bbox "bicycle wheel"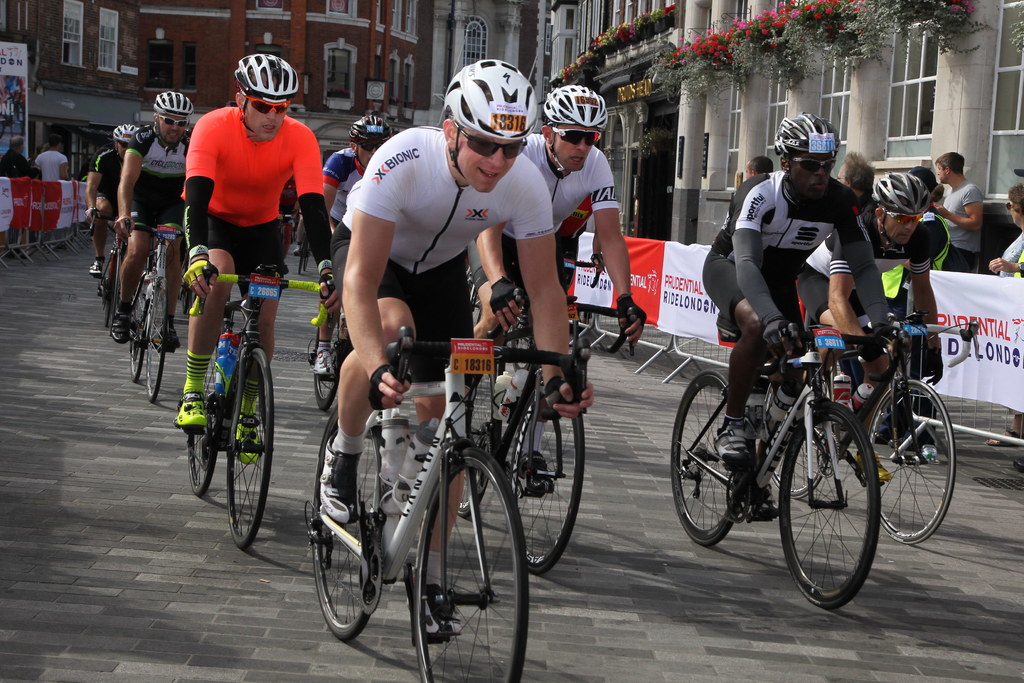
left=305, top=240, right=311, bottom=273
